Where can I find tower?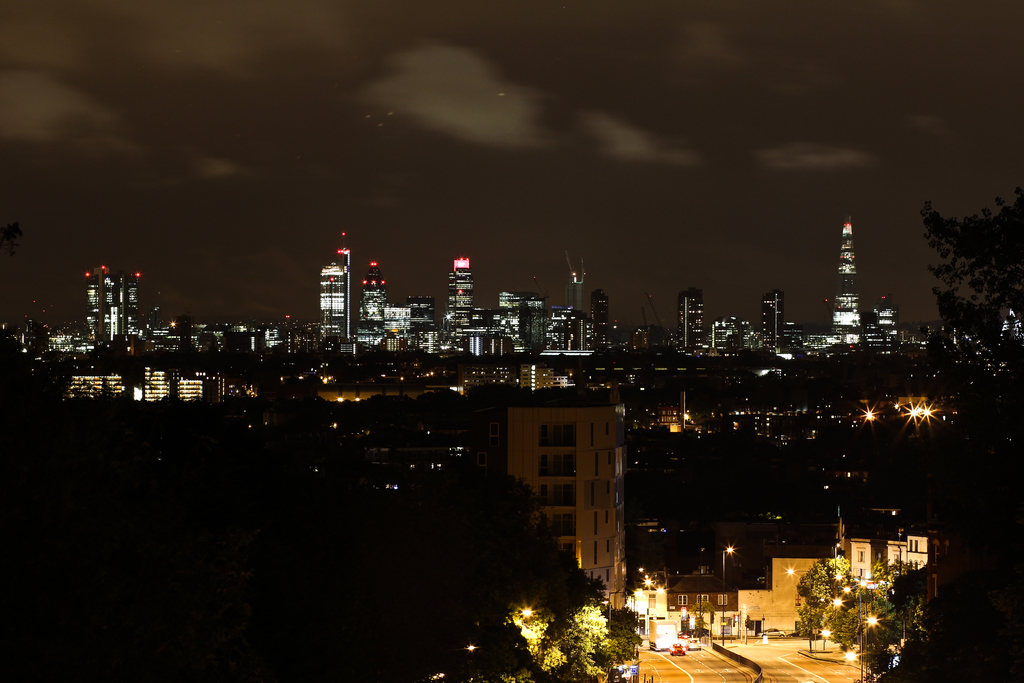
You can find it at bbox(593, 286, 612, 361).
